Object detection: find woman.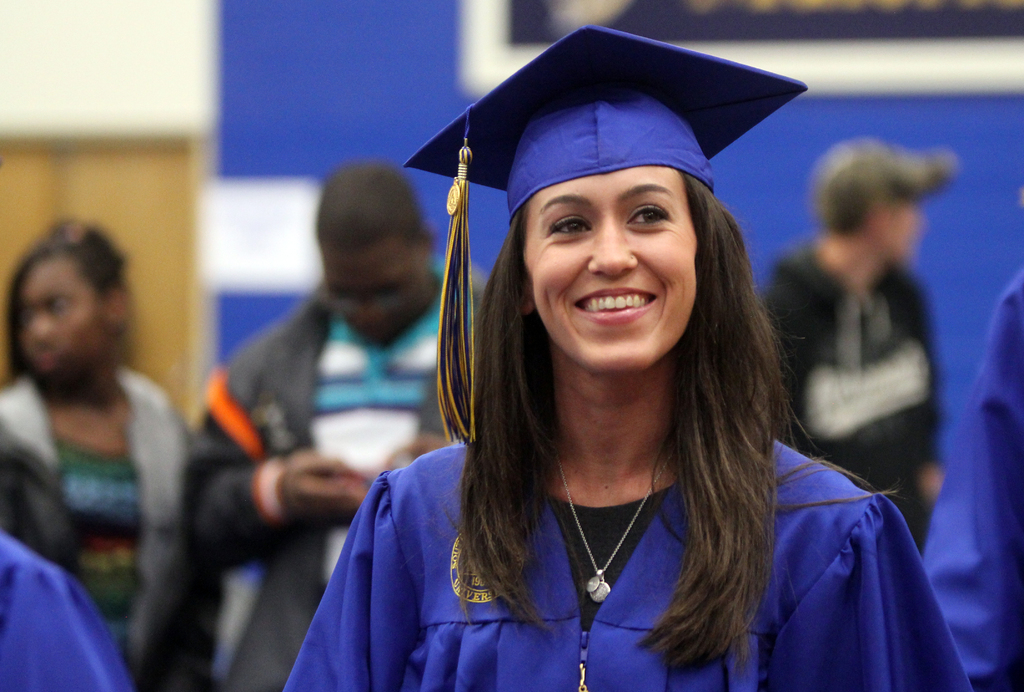
box=[0, 225, 227, 691].
